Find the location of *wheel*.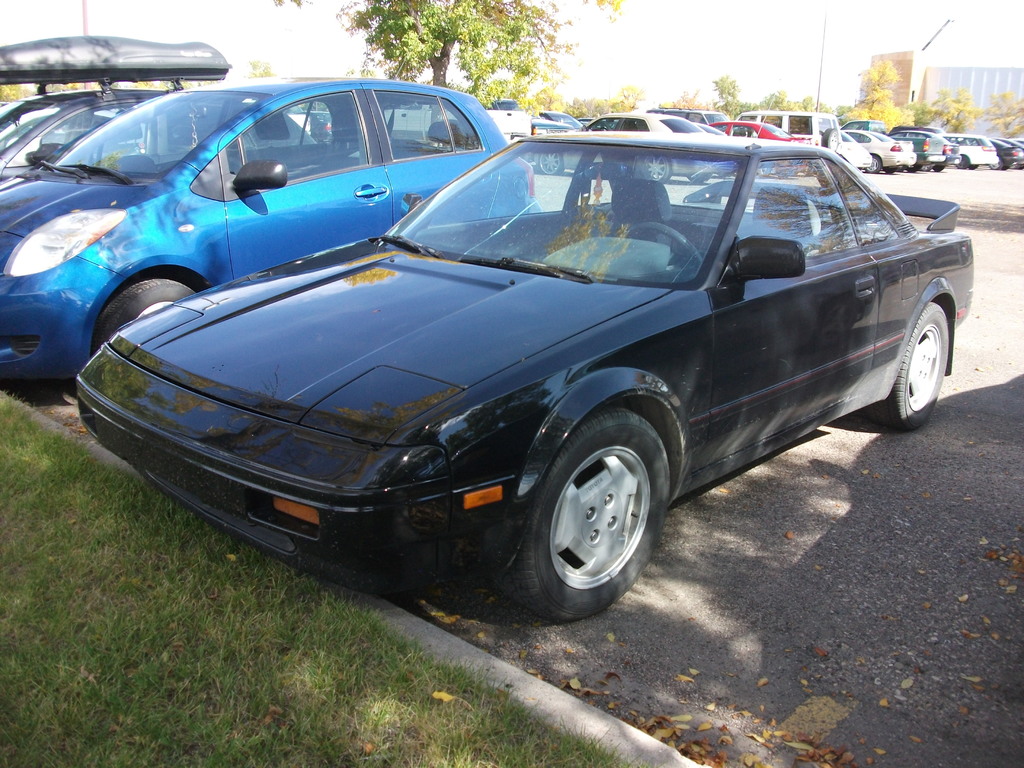
Location: x1=862, y1=152, x2=883, y2=173.
